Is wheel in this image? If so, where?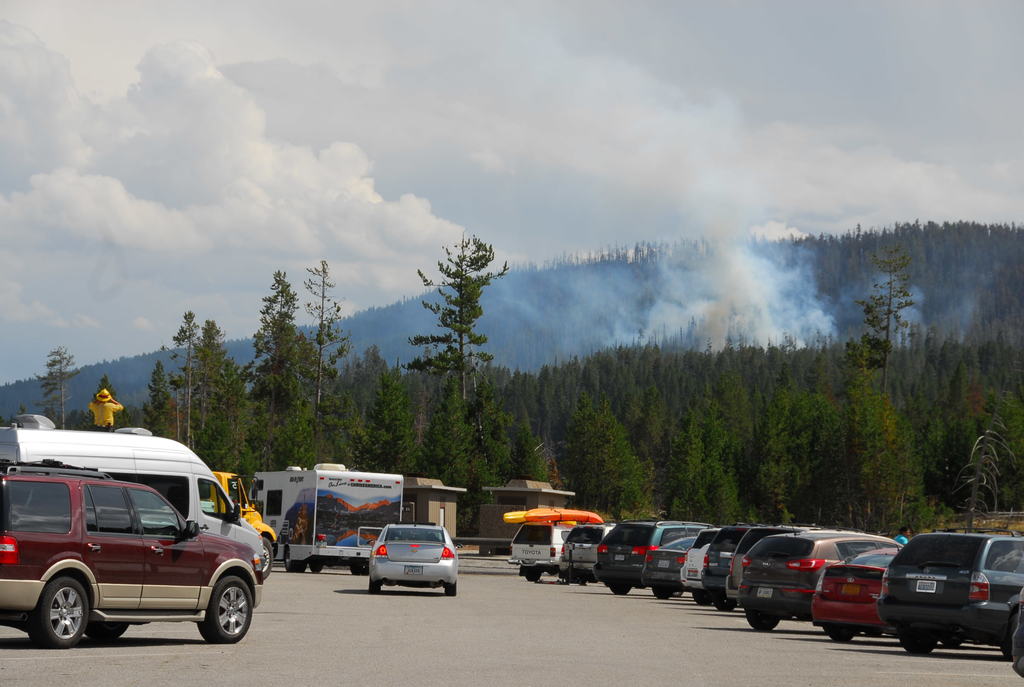
Yes, at <bbox>748, 613, 781, 633</bbox>.
